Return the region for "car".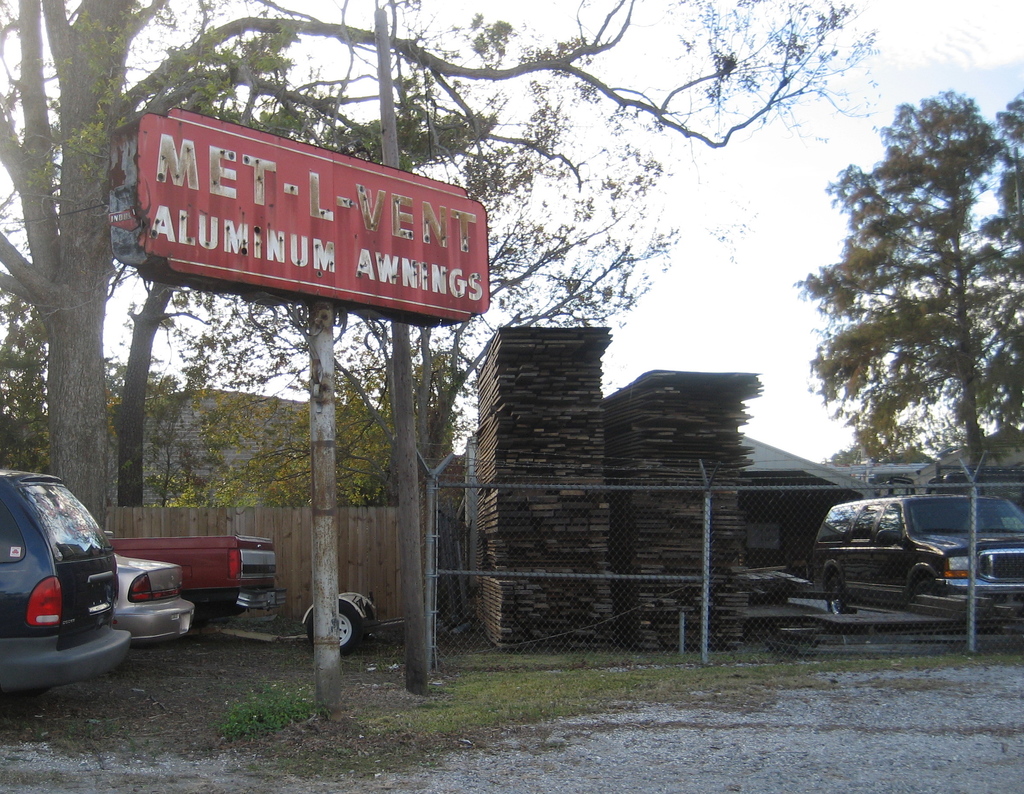
[x1=815, y1=498, x2=1023, y2=626].
